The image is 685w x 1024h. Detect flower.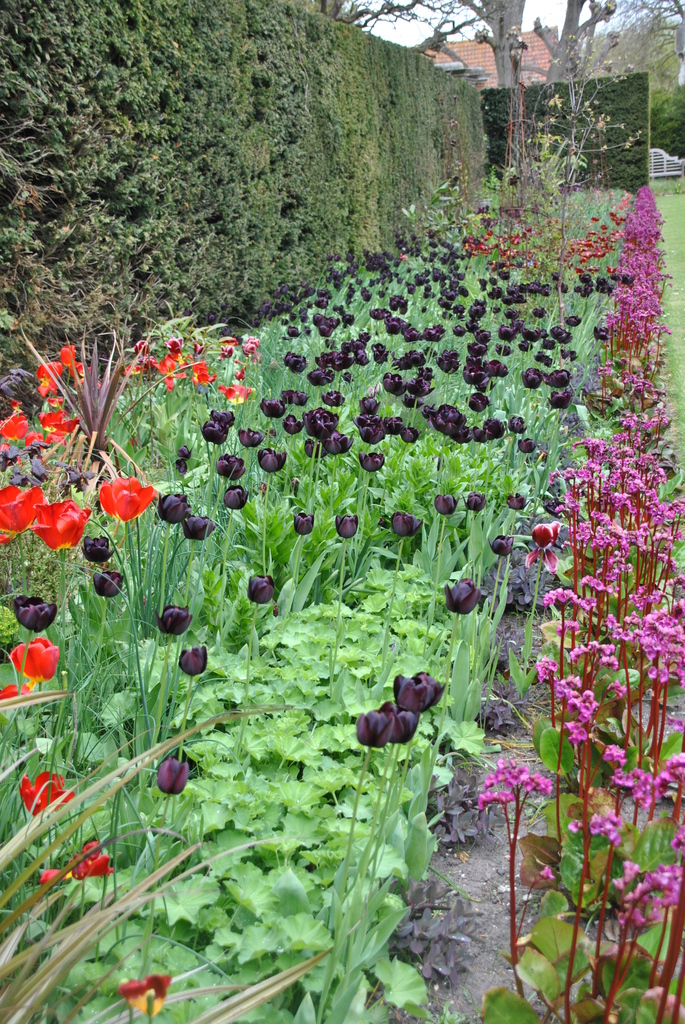
Detection: 28:497:91:556.
